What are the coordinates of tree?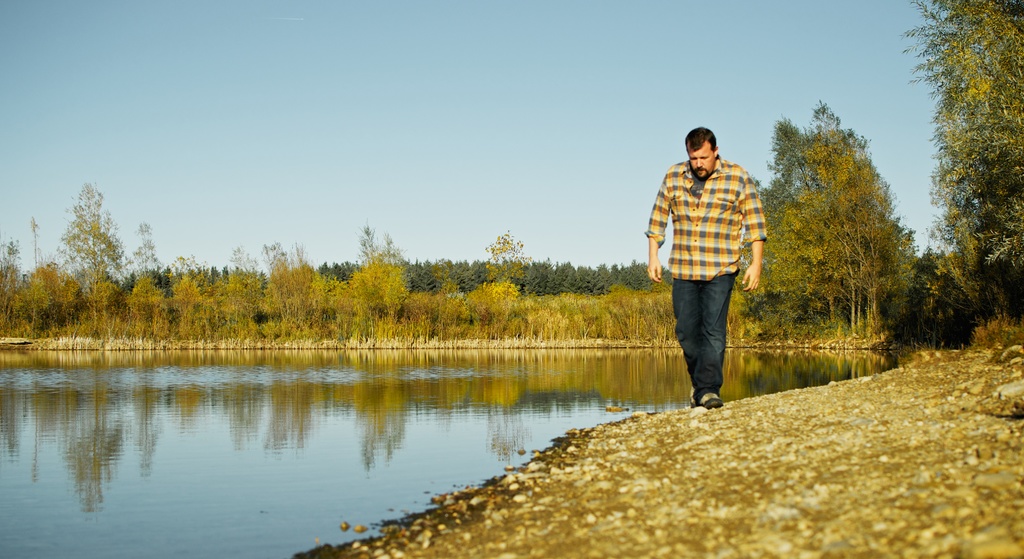
[x1=897, y1=0, x2=1023, y2=353].
